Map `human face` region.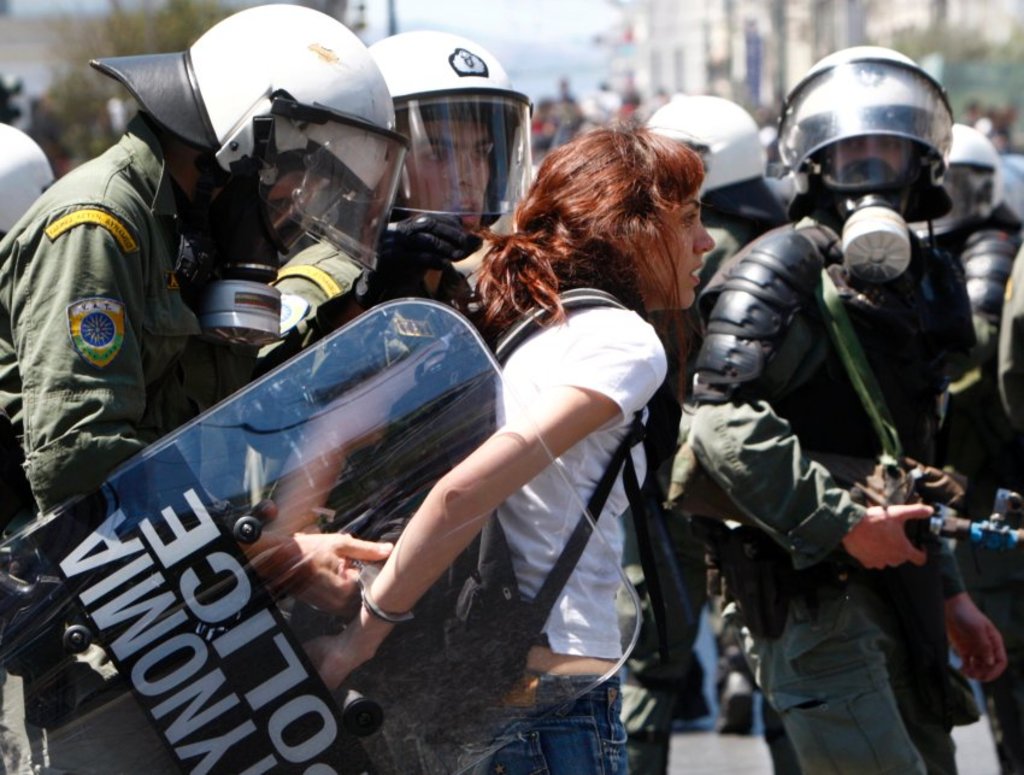
Mapped to 640:184:717:313.
